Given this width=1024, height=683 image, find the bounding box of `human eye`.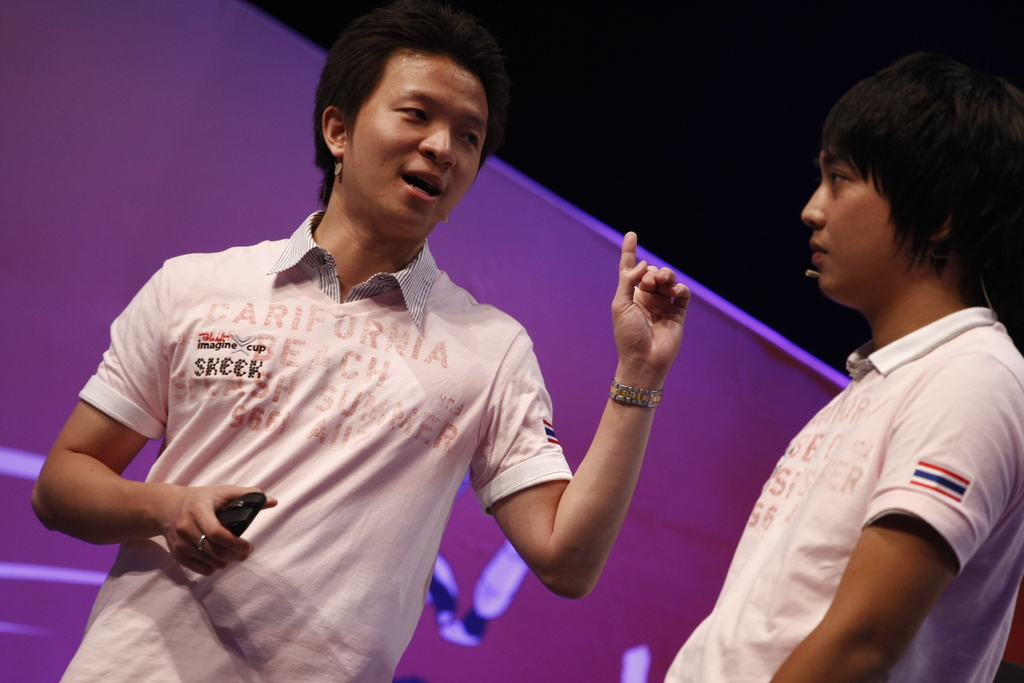
bbox(395, 103, 431, 128).
